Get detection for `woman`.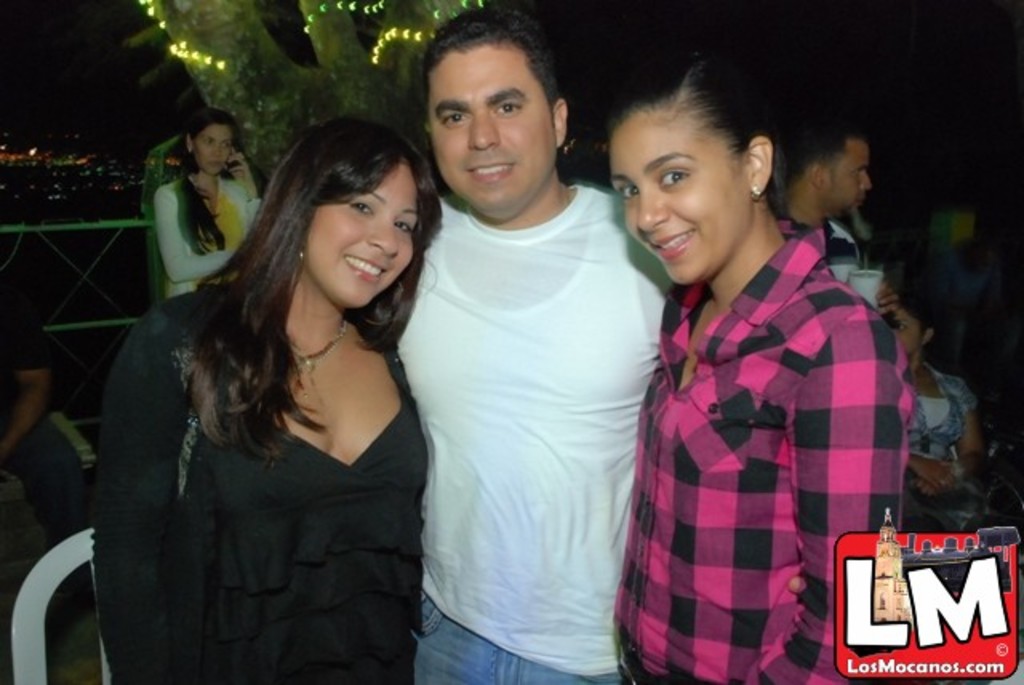
Detection: region(883, 291, 986, 536).
